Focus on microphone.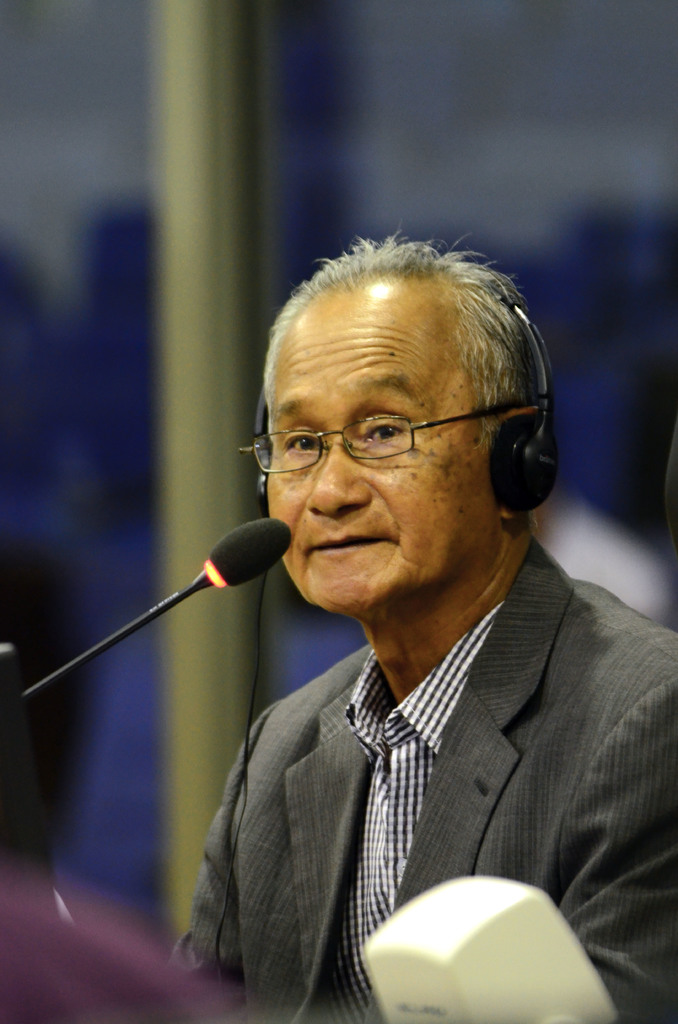
Focused at rect(191, 519, 282, 594).
